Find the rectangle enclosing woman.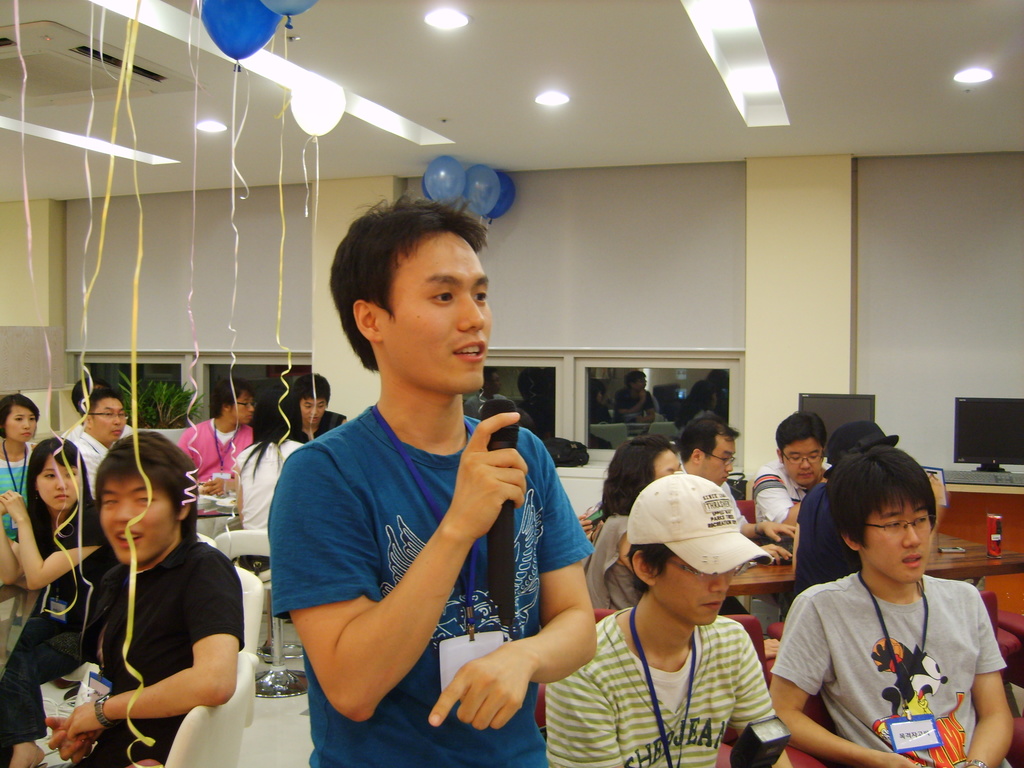
(0,394,44,540).
